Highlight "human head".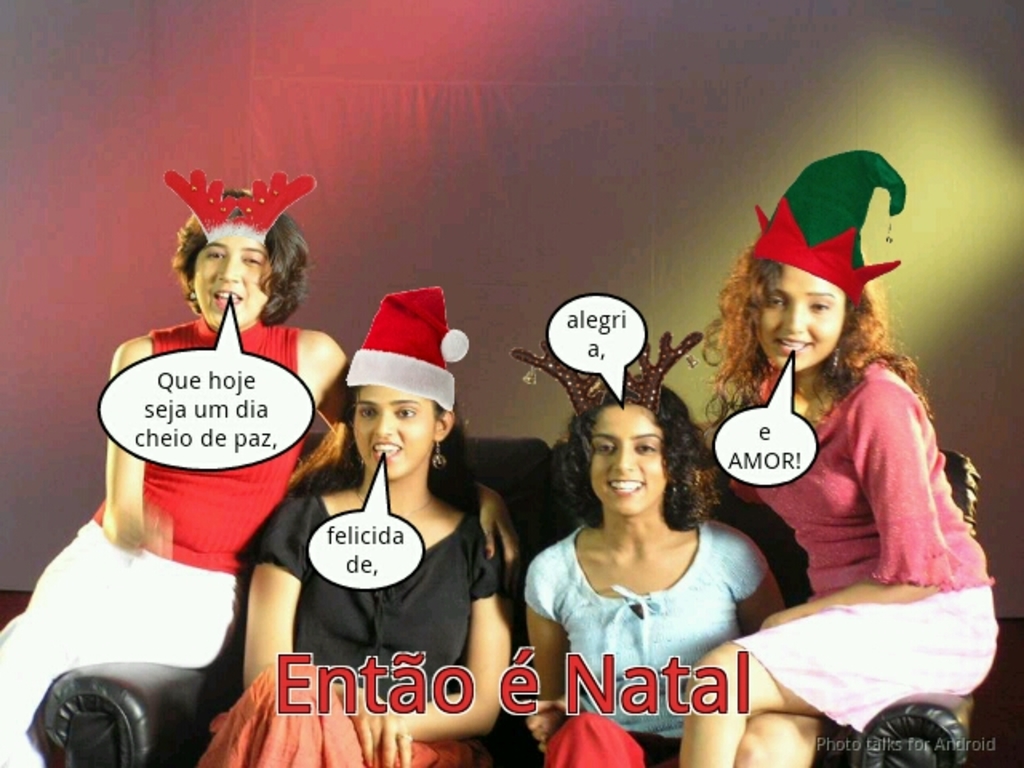
Highlighted region: [355, 301, 443, 482].
